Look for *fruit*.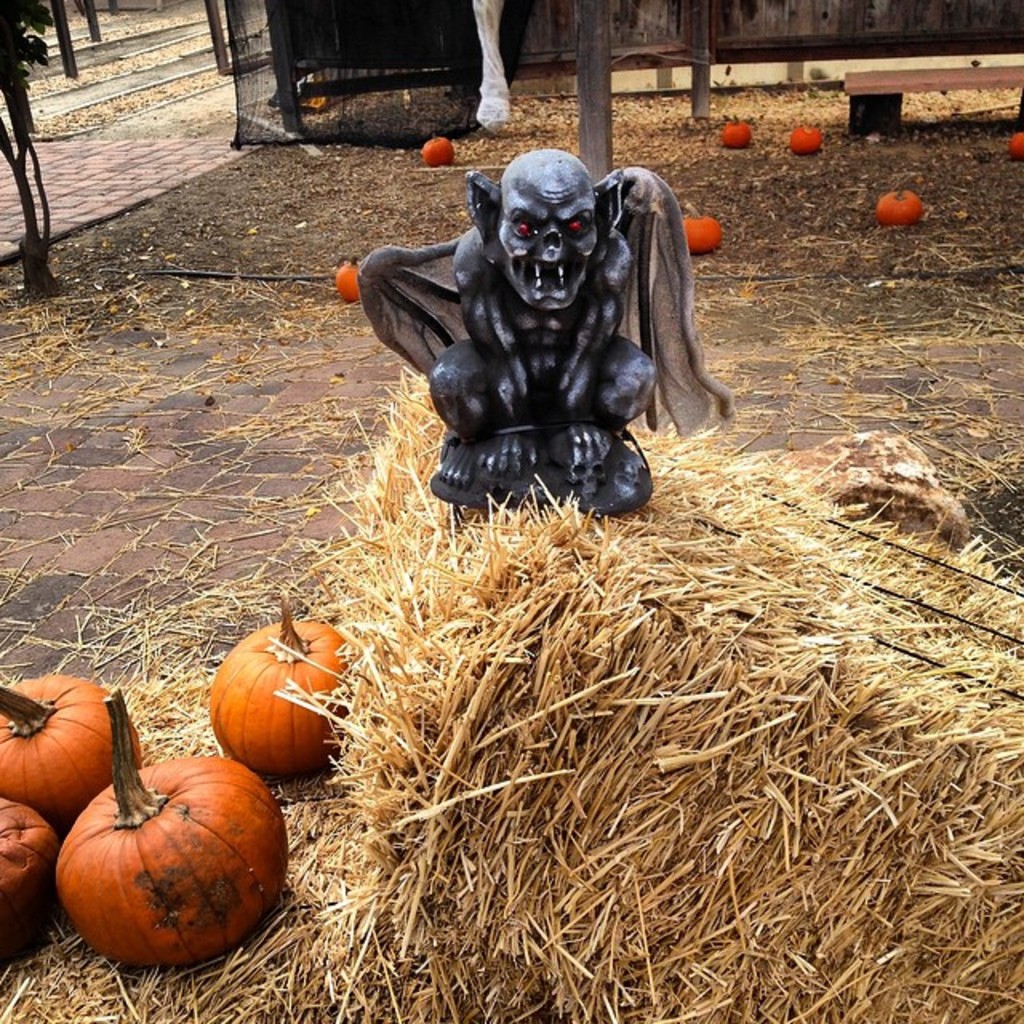
Found: [205, 590, 349, 779].
